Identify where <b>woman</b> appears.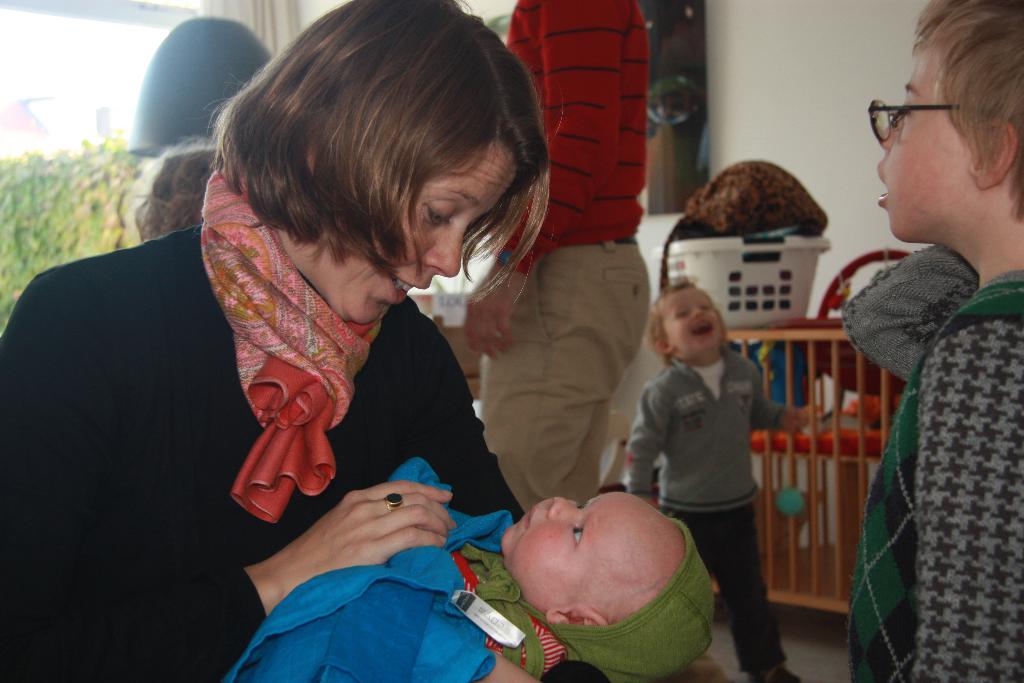
Appears at {"x1": 49, "y1": 1, "x2": 581, "y2": 653}.
